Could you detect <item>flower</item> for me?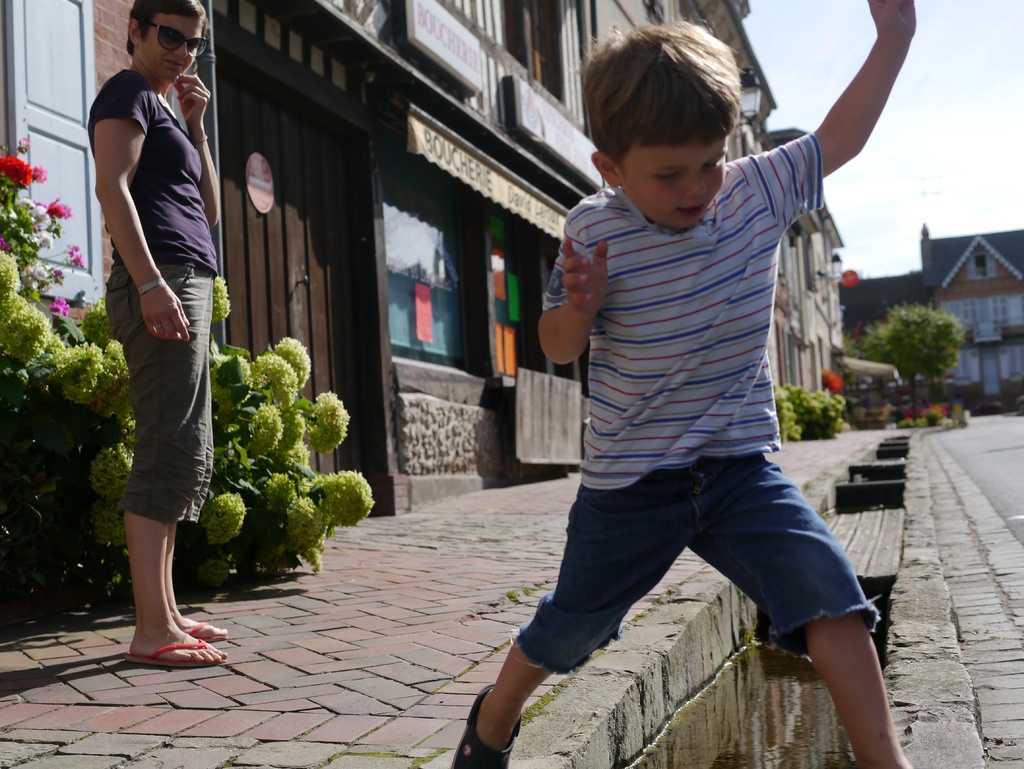
Detection result: [251,404,281,453].
